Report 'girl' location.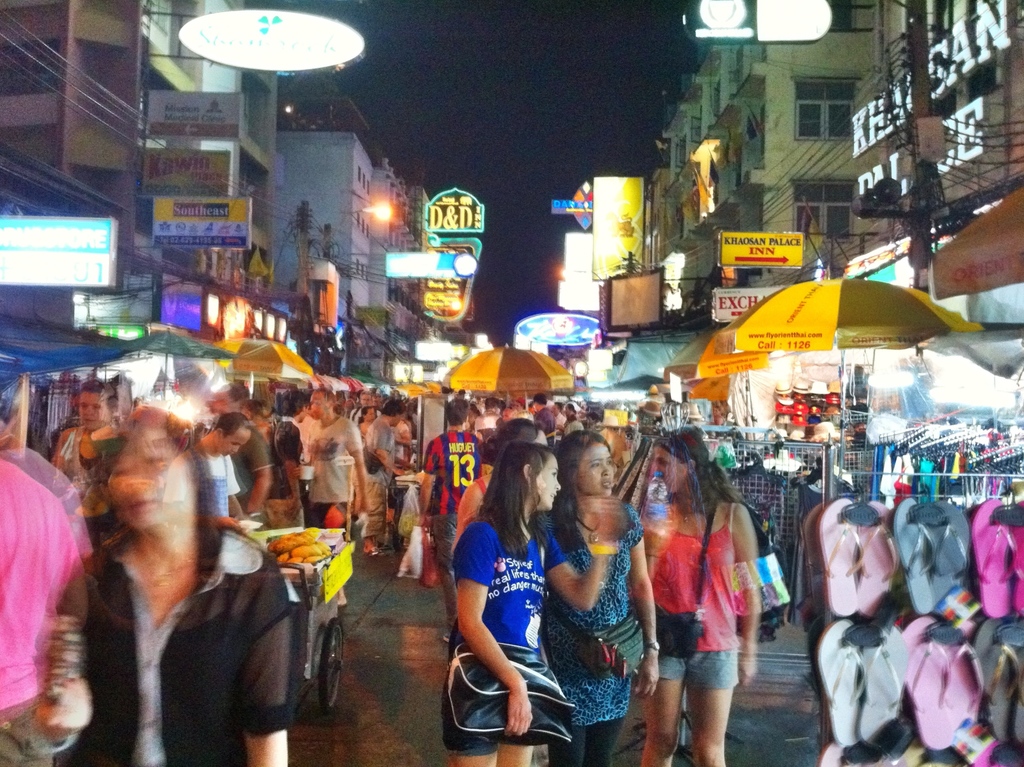
Report: 642:427:756:766.
